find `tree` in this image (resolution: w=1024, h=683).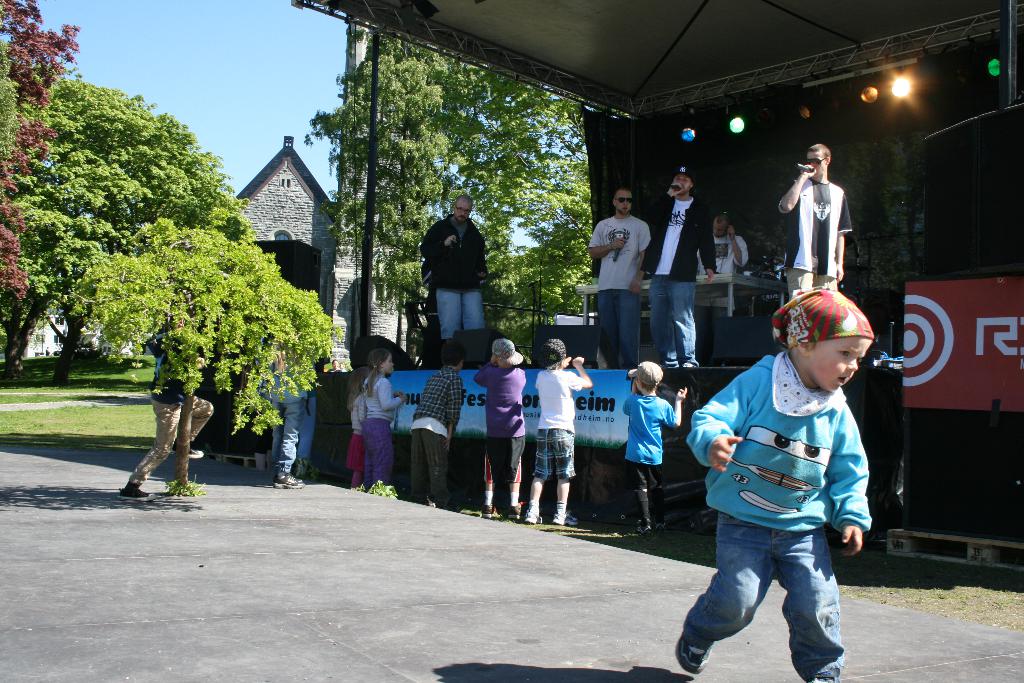
<region>0, 0, 78, 310</region>.
